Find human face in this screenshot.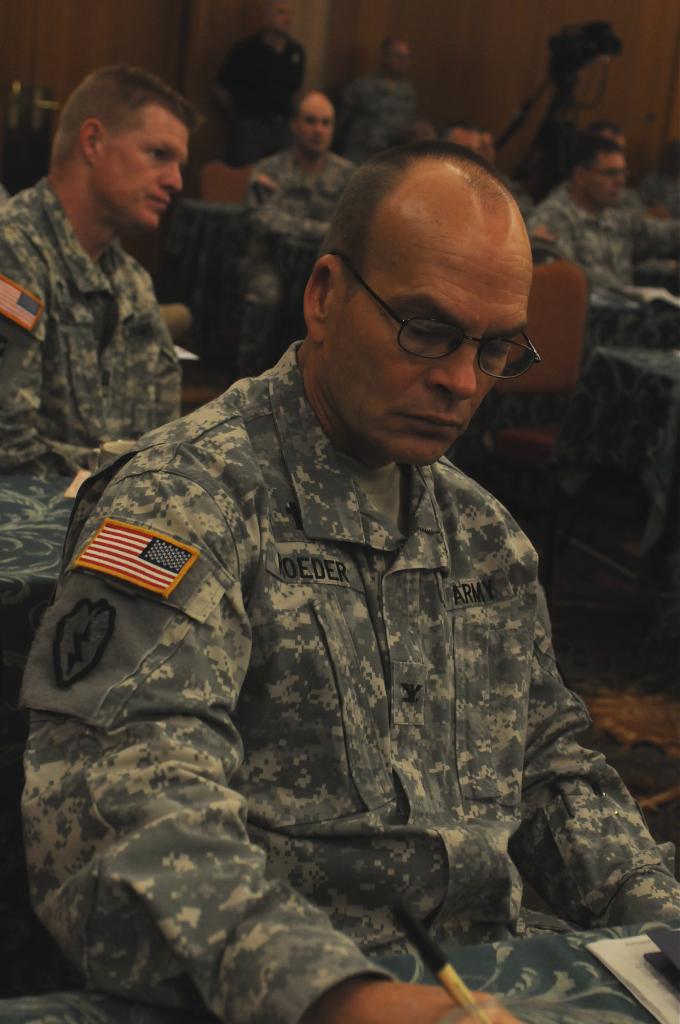
The bounding box for human face is bbox=[579, 150, 627, 214].
